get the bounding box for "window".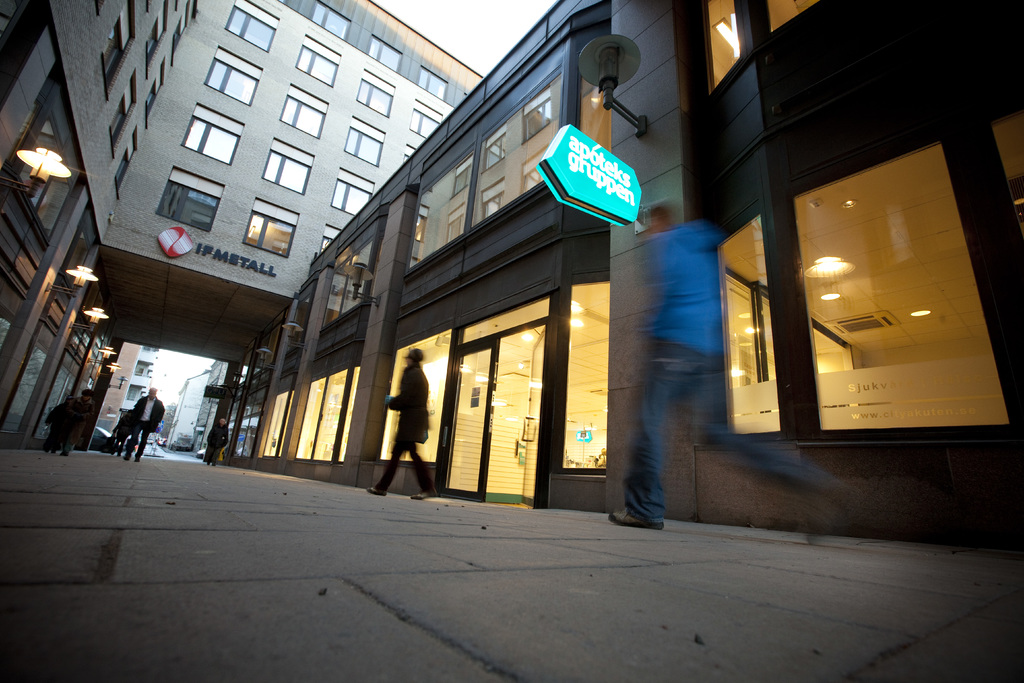
321, 222, 342, 252.
